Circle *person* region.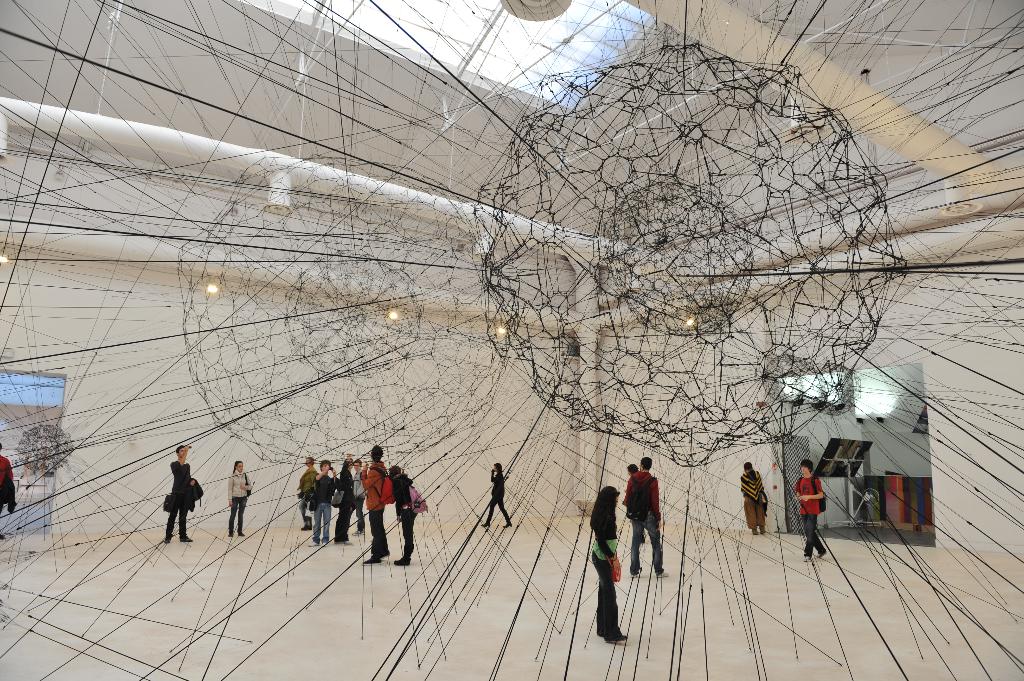
Region: 586:489:628:640.
